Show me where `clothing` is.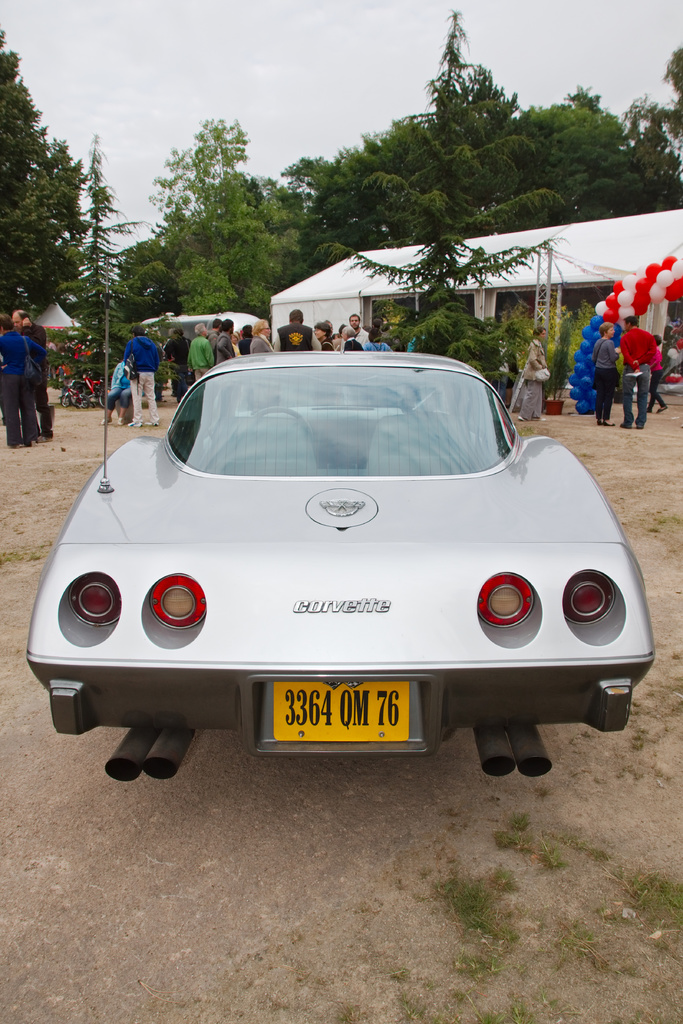
`clothing` is at left=128, top=332, right=165, bottom=367.
